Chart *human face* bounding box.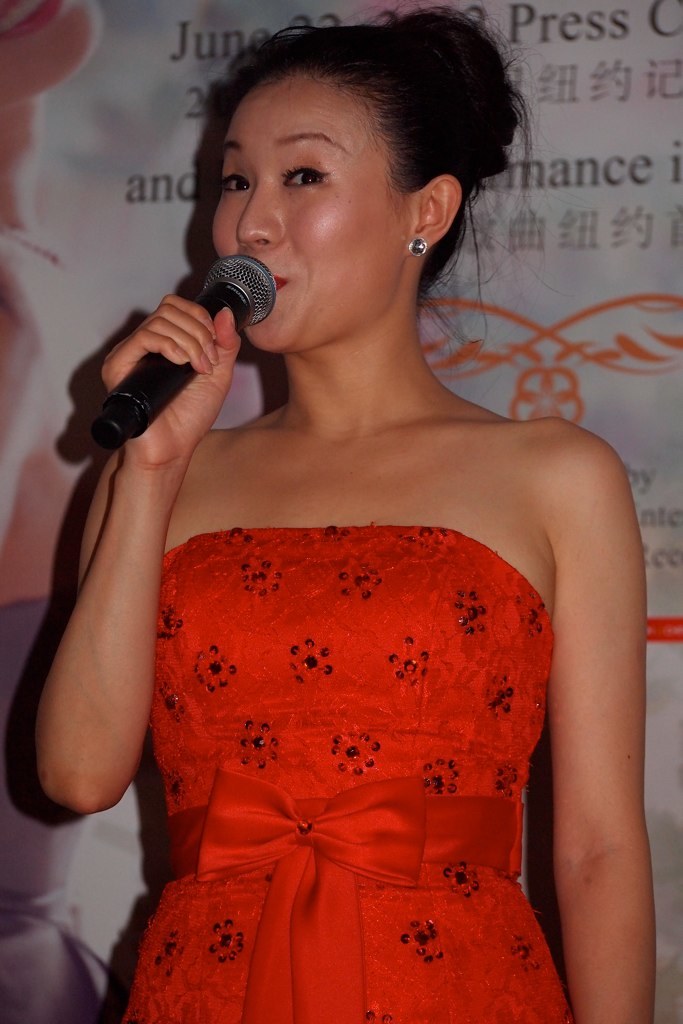
Charted: <bbox>211, 72, 408, 350</bbox>.
